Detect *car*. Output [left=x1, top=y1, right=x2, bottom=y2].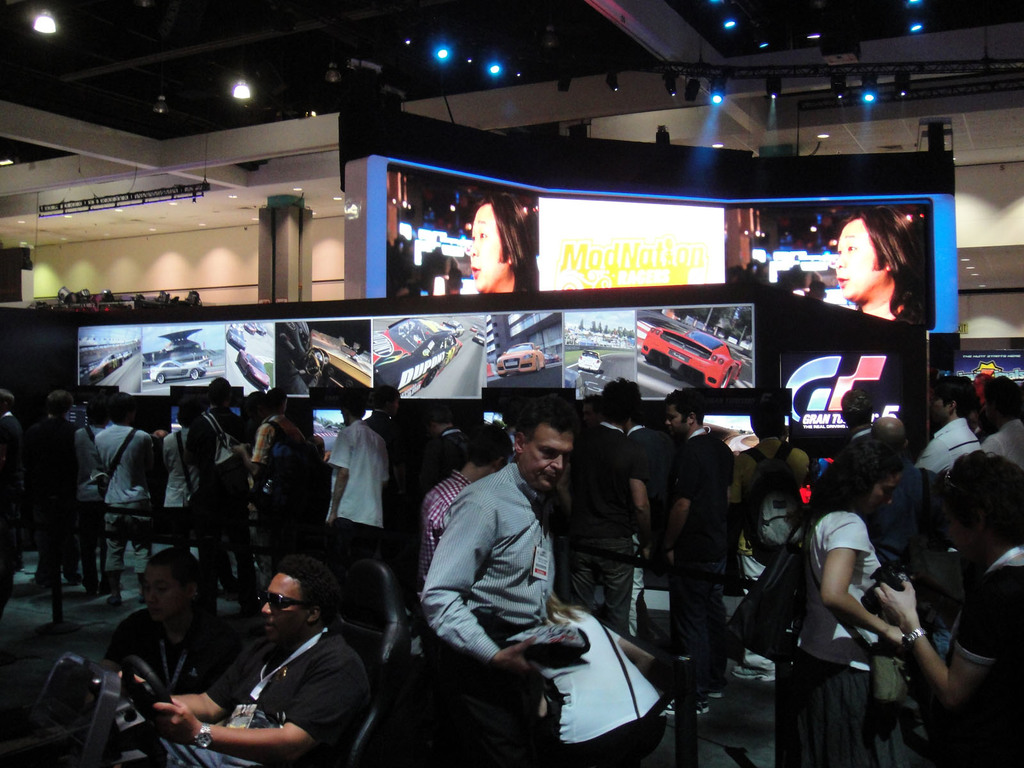
[left=88, top=355, right=120, bottom=378].
